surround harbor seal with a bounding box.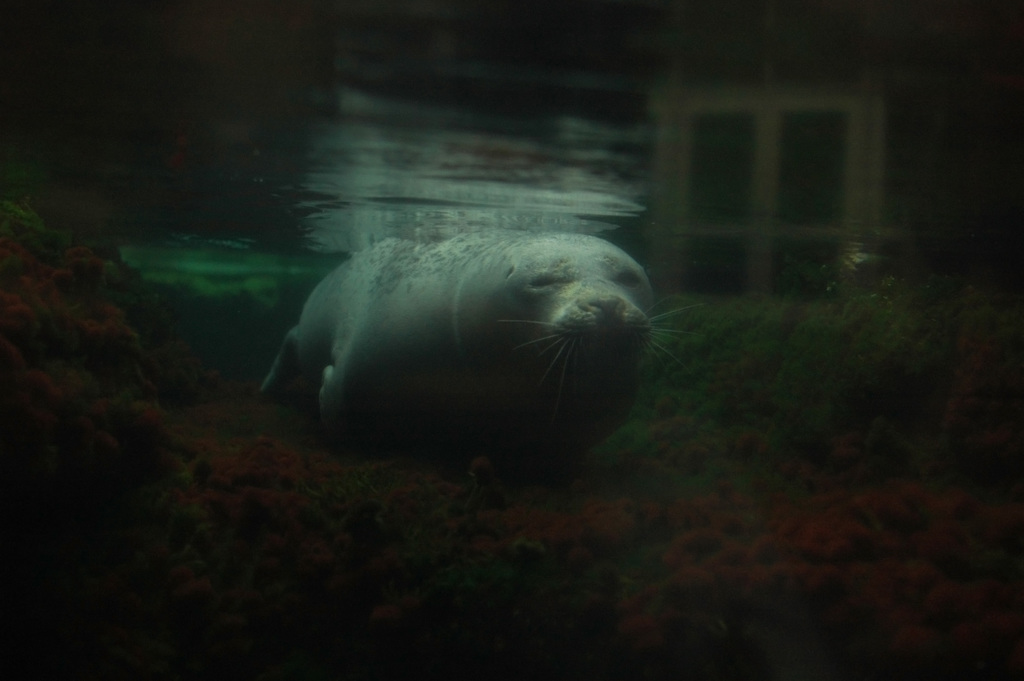
box(242, 224, 703, 462).
